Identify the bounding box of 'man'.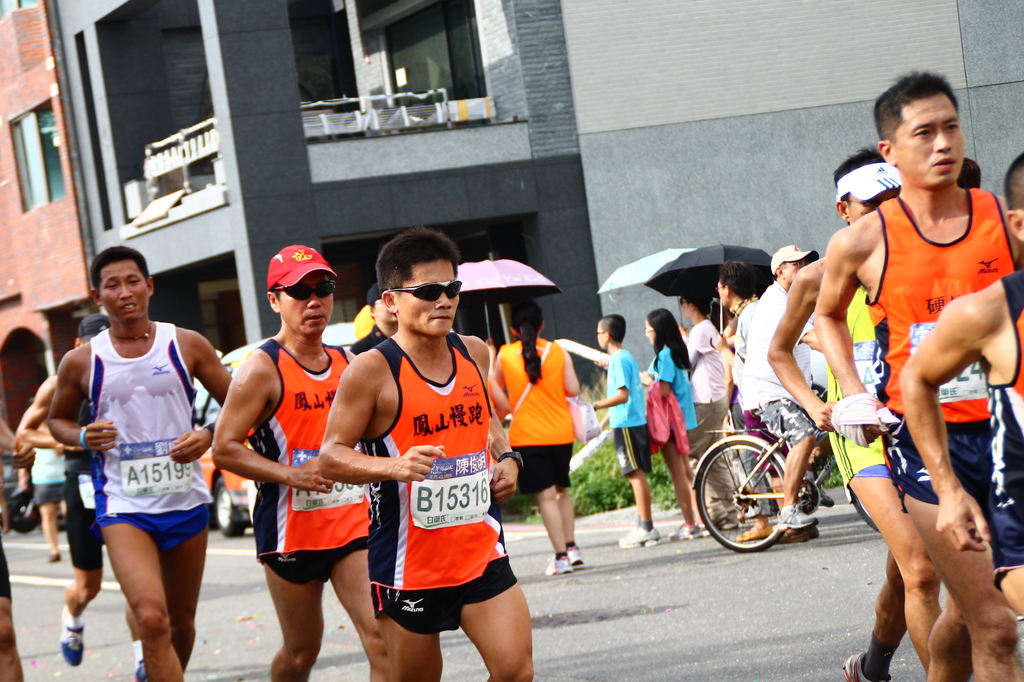
<box>186,234,439,681</box>.
